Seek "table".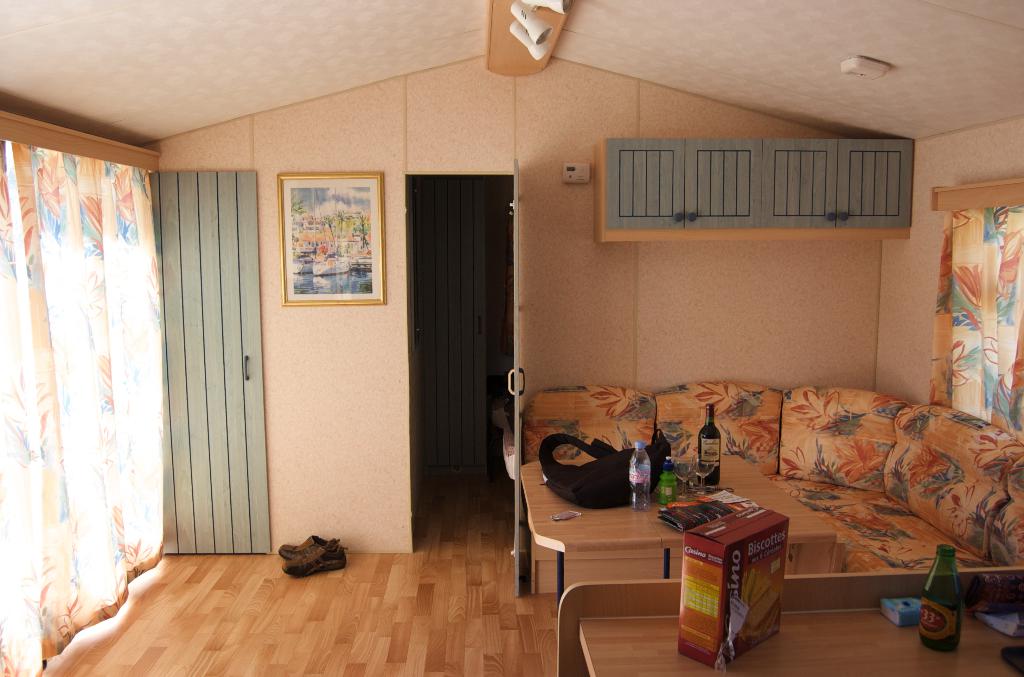
{"left": 517, "top": 439, "right": 845, "bottom": 616}.
